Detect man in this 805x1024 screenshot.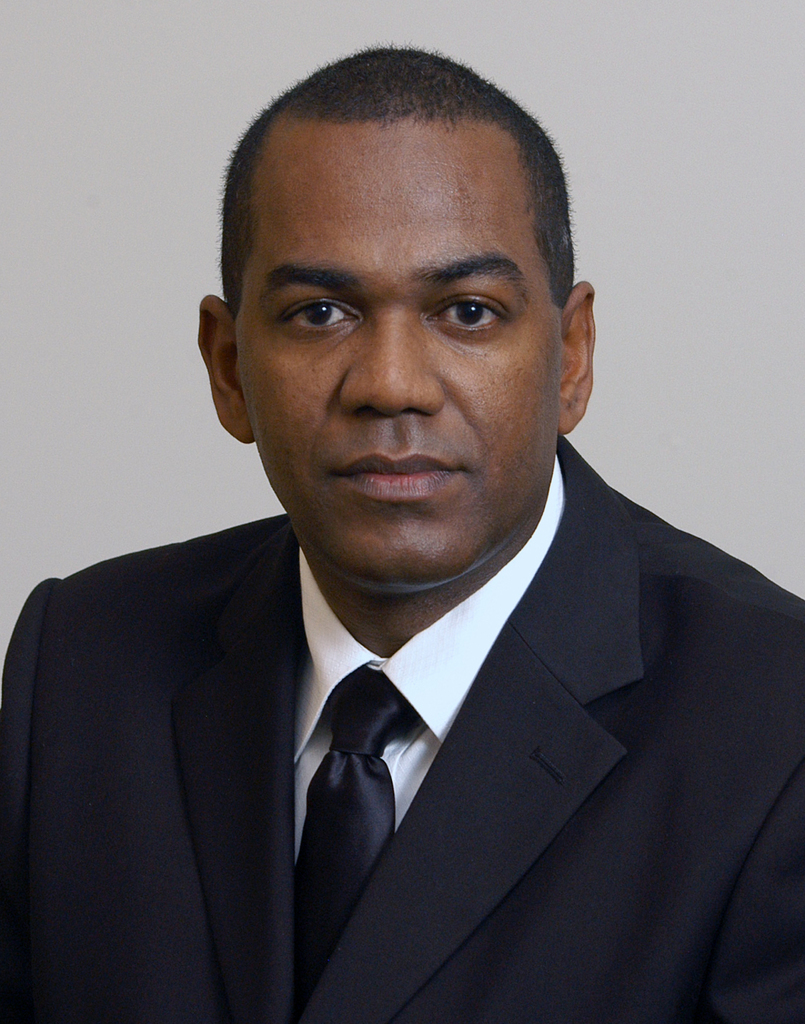
Detection: Rect(0, 40, 804, 1023).
